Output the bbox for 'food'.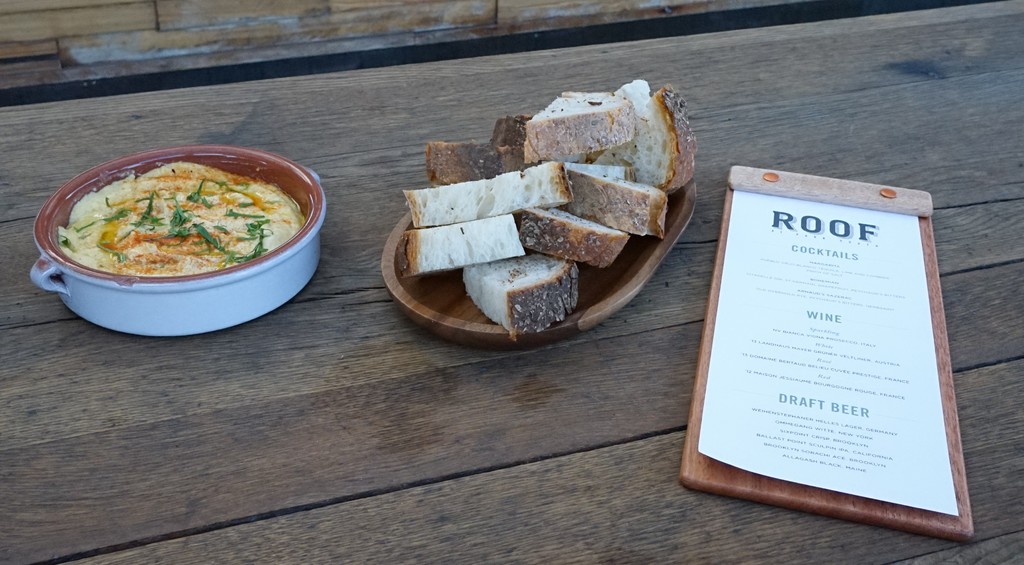
[68, 140, 307, 307].
